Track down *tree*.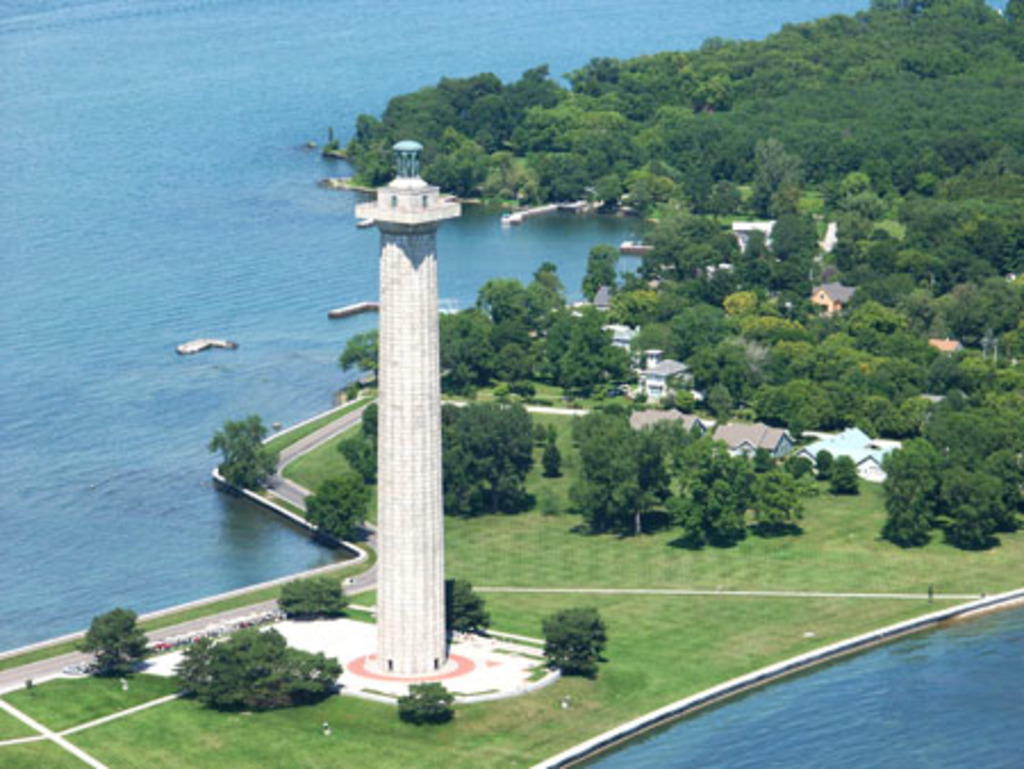
Tracked to (left=280, top=576, right=348, bottom=626).
